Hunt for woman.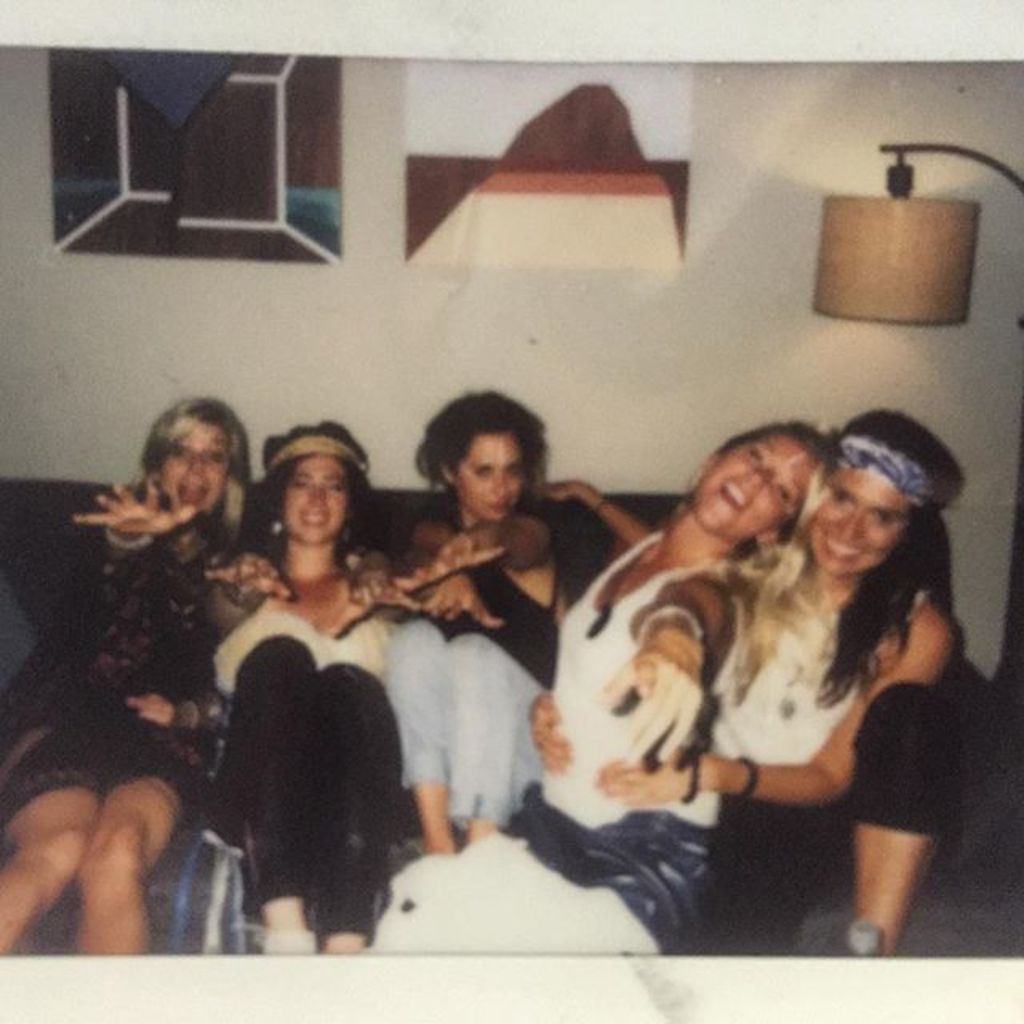
Hunted down at BBox(0, 403, 246, 960).
